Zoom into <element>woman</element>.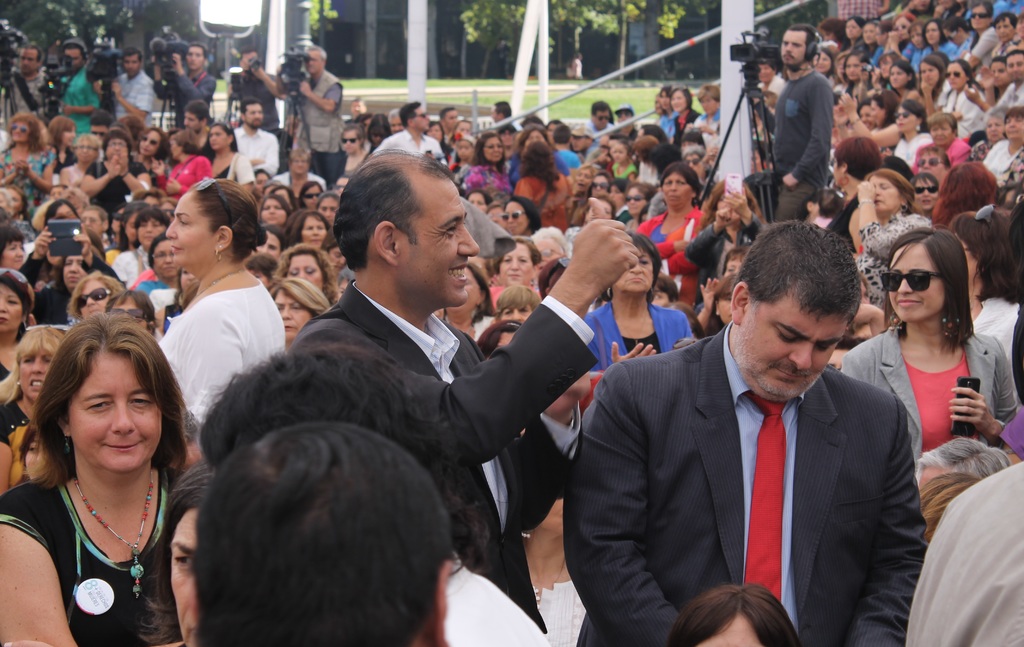
Zoom target: left=669, top=83, right=702, bottom=146.
